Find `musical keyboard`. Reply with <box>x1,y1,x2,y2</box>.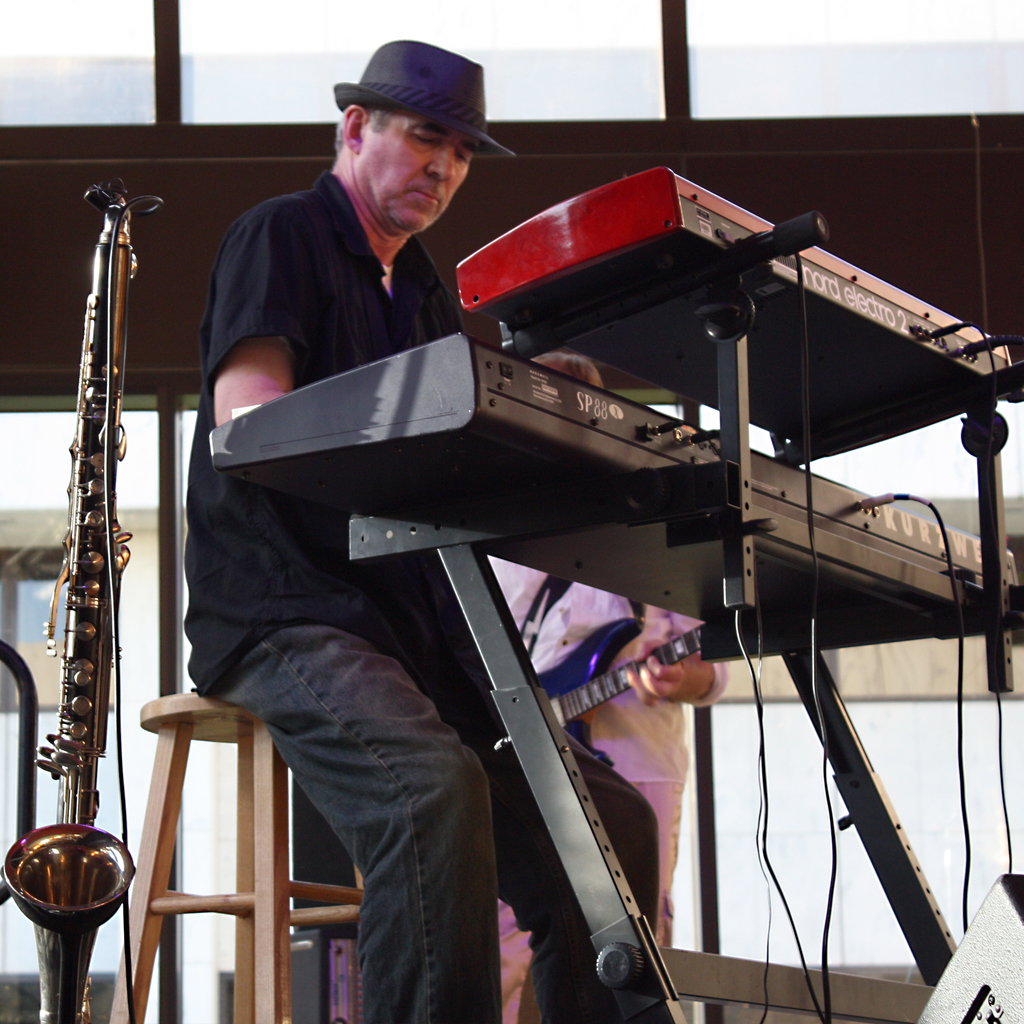
<box>198,321,1023,632</box>.
